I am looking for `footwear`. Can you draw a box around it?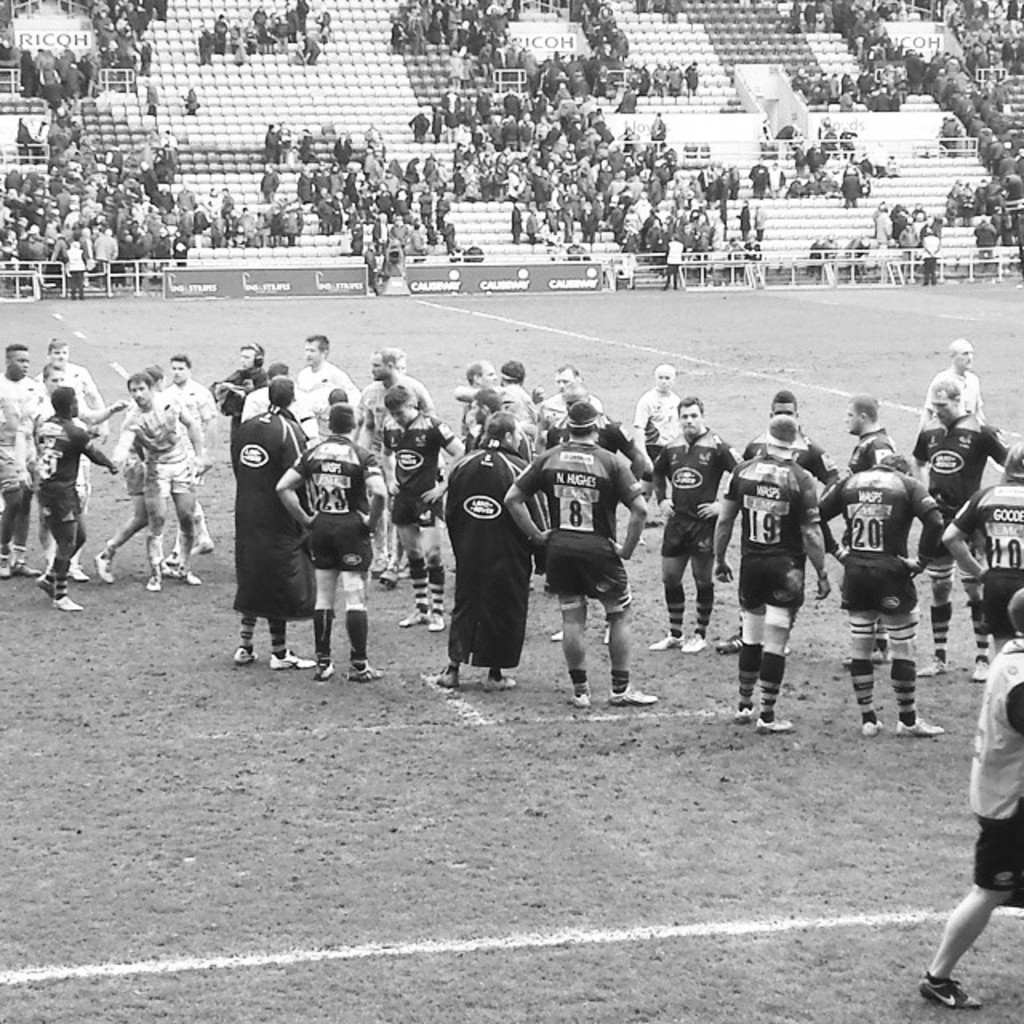
Sure, the bounding box is bbox=(315, 661, 331, 683).
